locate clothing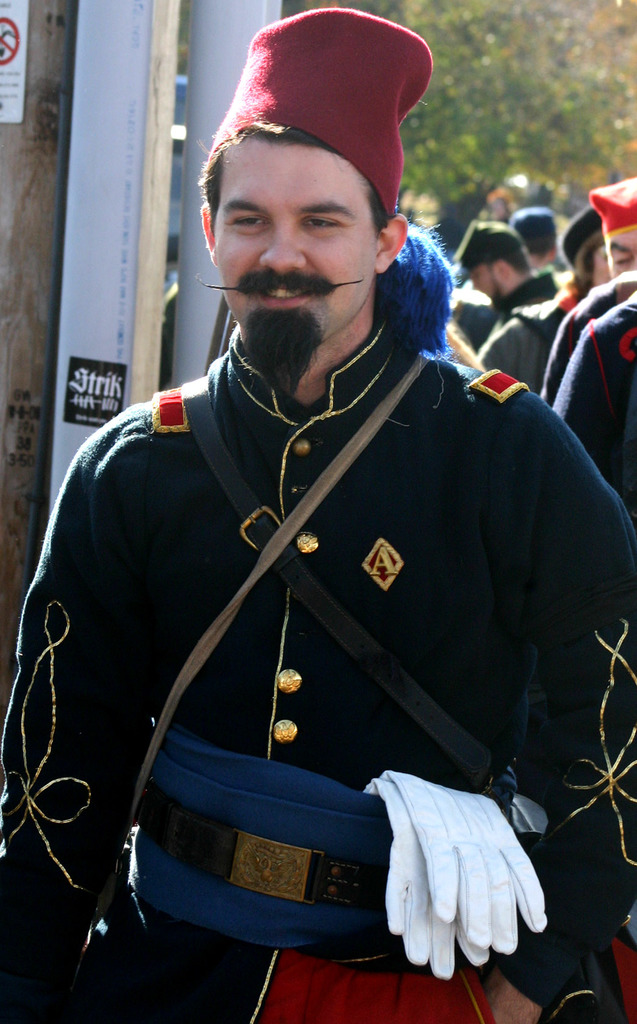
locate(0, 300, 636, 1023)
